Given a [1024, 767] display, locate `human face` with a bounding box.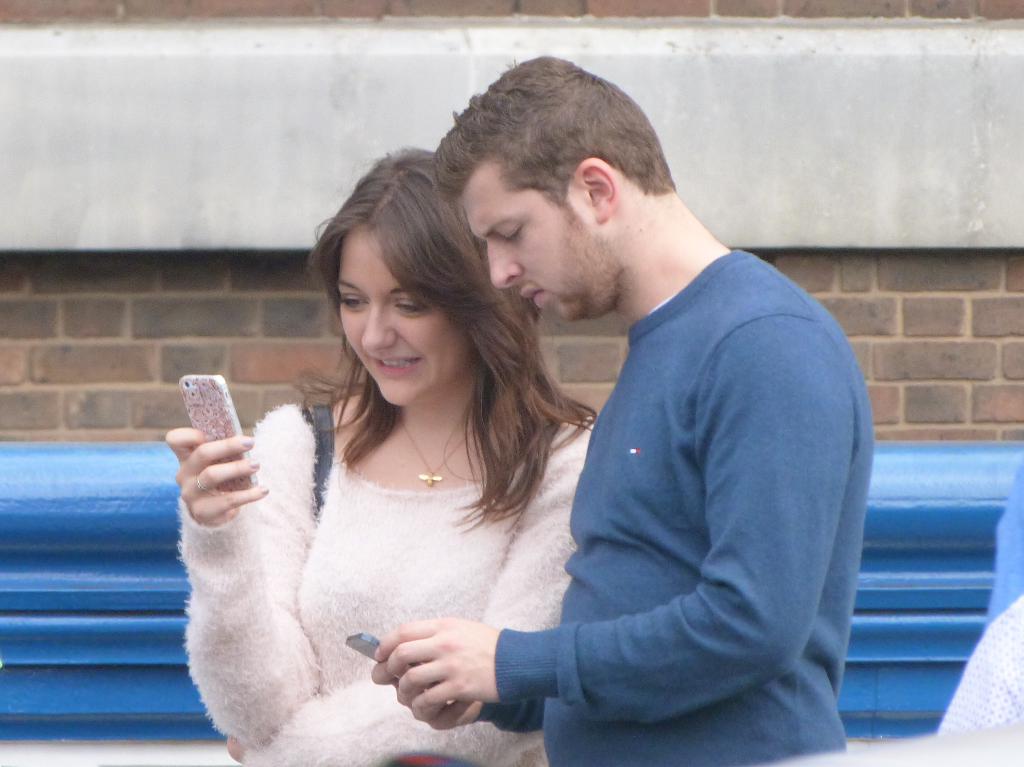
Located: [x1=462, y1=166, x2=605, y2=321].
